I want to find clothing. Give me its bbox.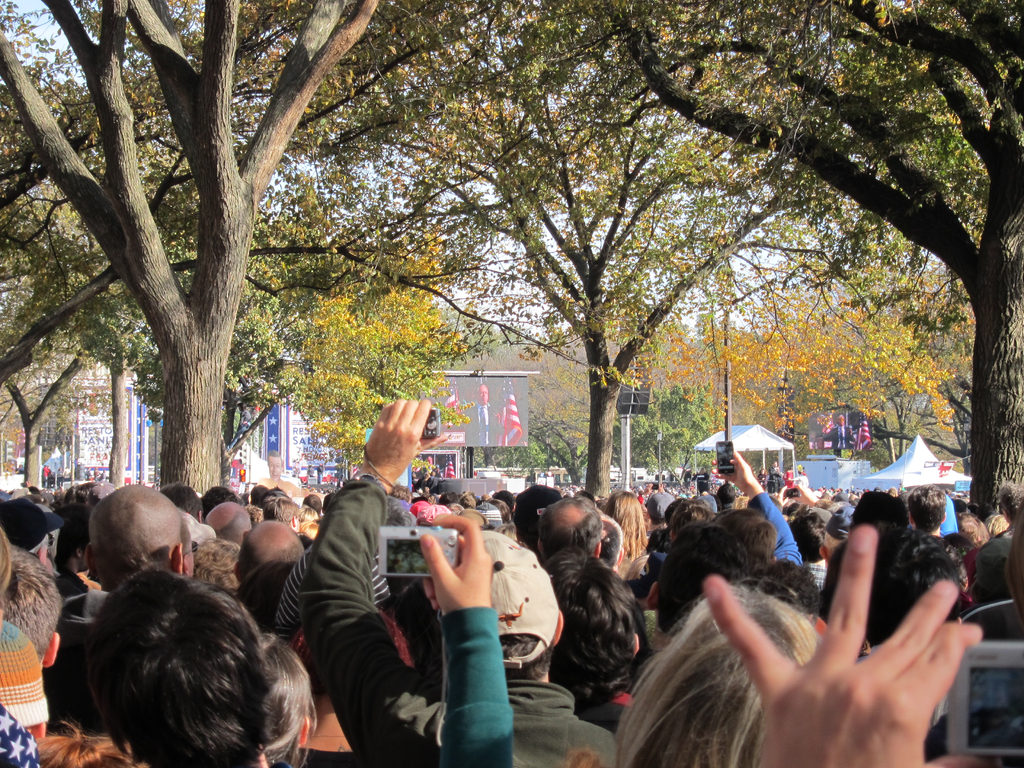
<bbox>298, 475, 623, 767</bbox>.
